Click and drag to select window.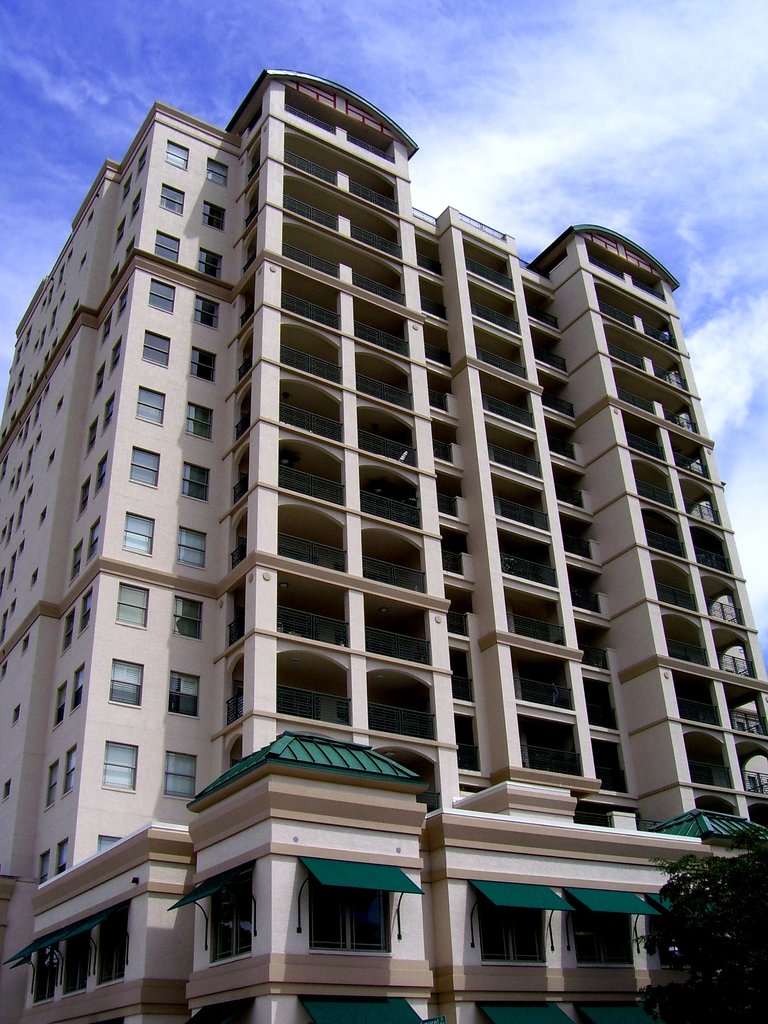
Selection: Rect(163, 180, 184, 219).
